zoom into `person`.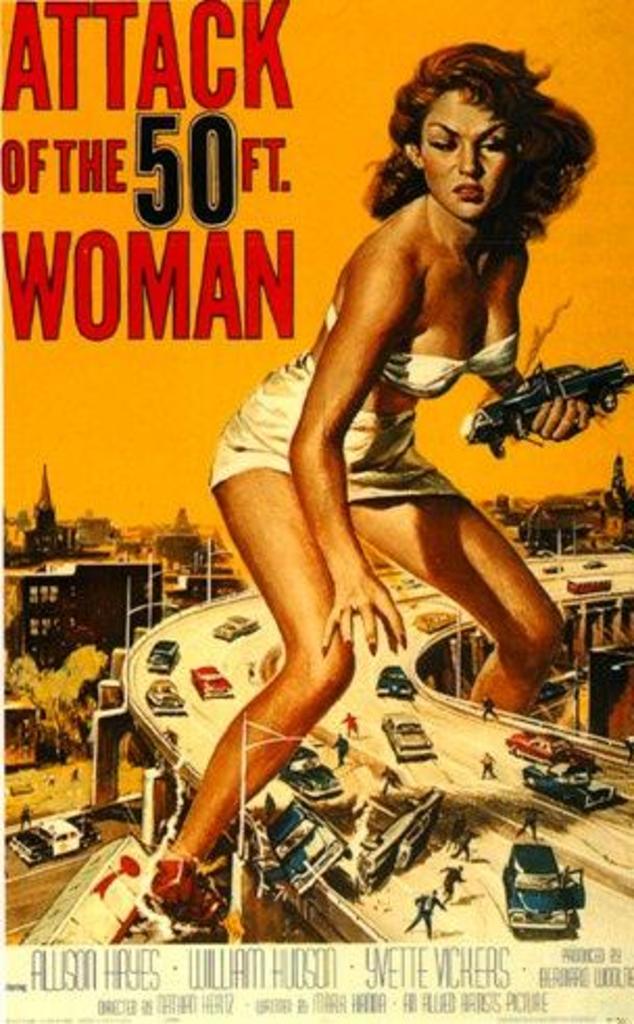
Zoom target: box(446, 859, 461, 901).
